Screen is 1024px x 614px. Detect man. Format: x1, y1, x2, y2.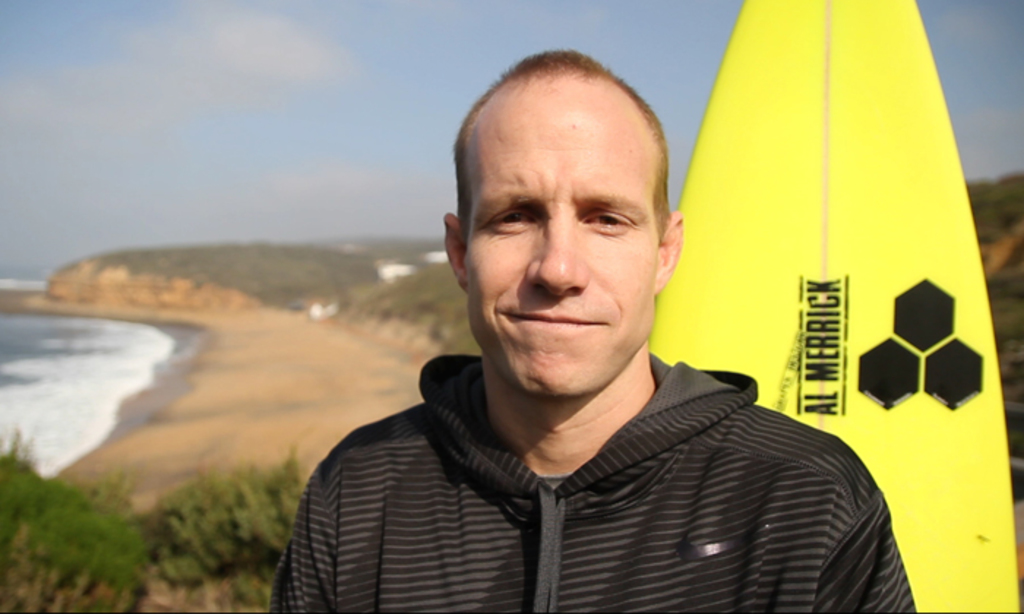
287, 75, 904, 591.
